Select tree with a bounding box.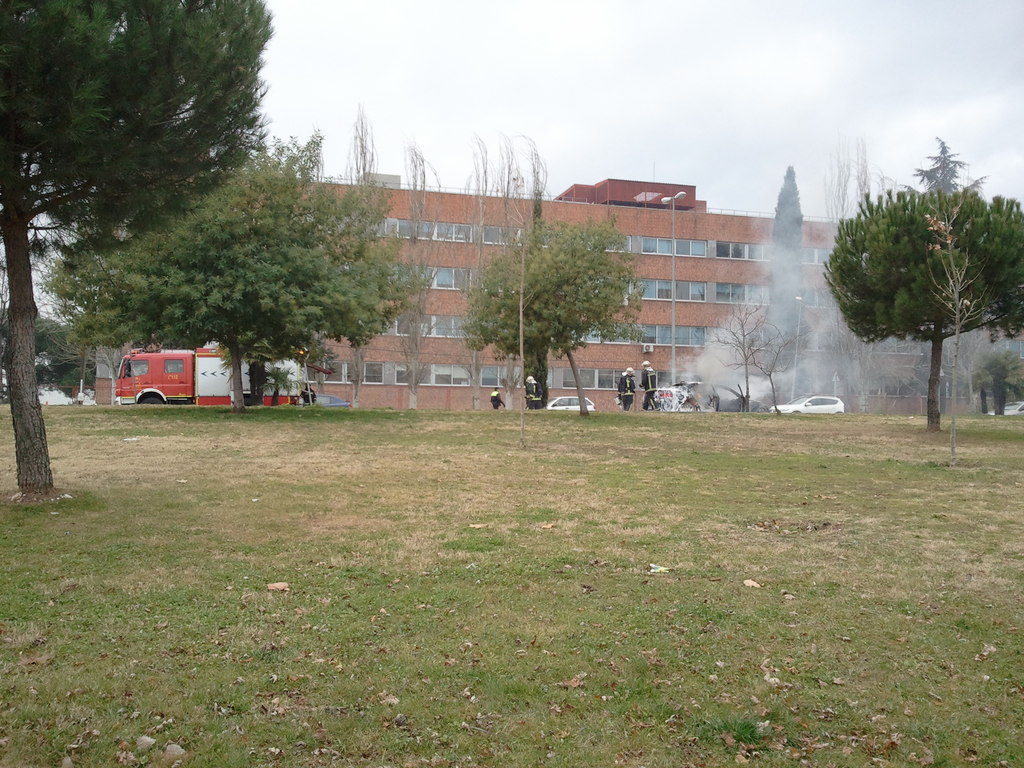
964:348:1023:421.
